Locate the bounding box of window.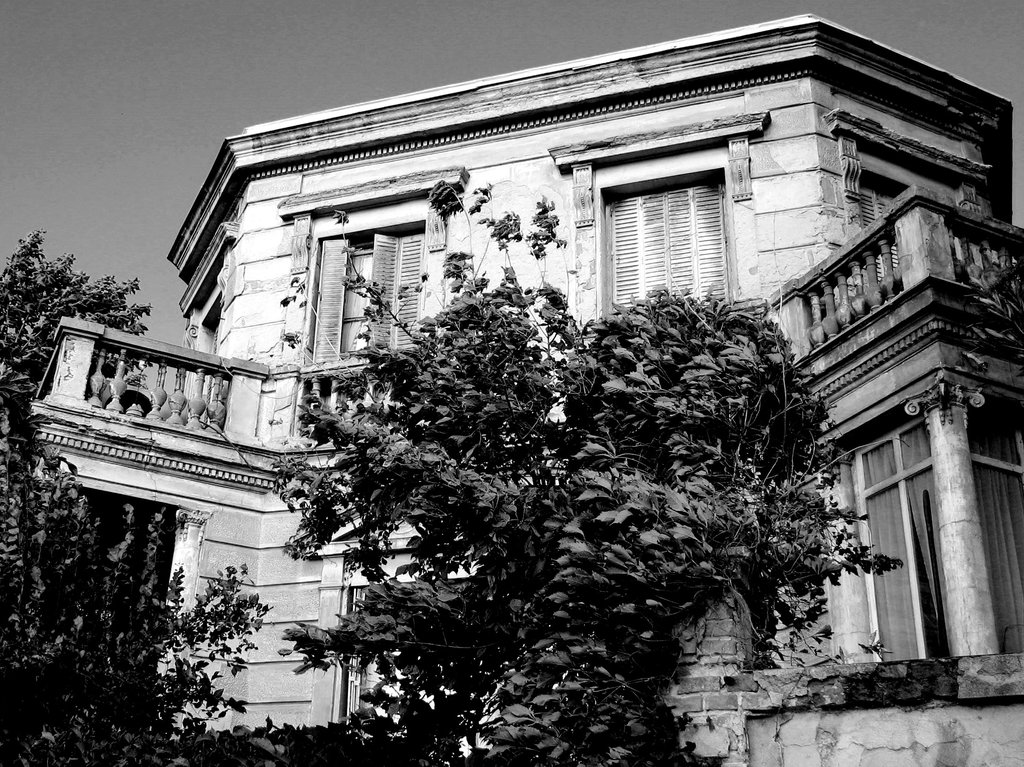
Bounding box: (x1=862, y1=435, x2=898, y2=487).
